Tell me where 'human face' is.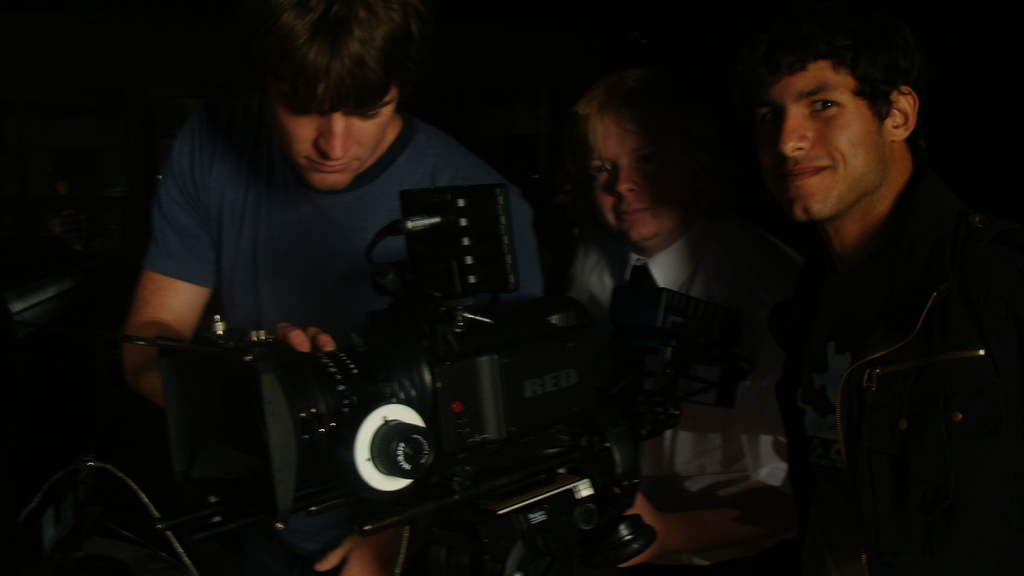
'human face' is at <bbox>283, 102, 387, 180</bbox>.
